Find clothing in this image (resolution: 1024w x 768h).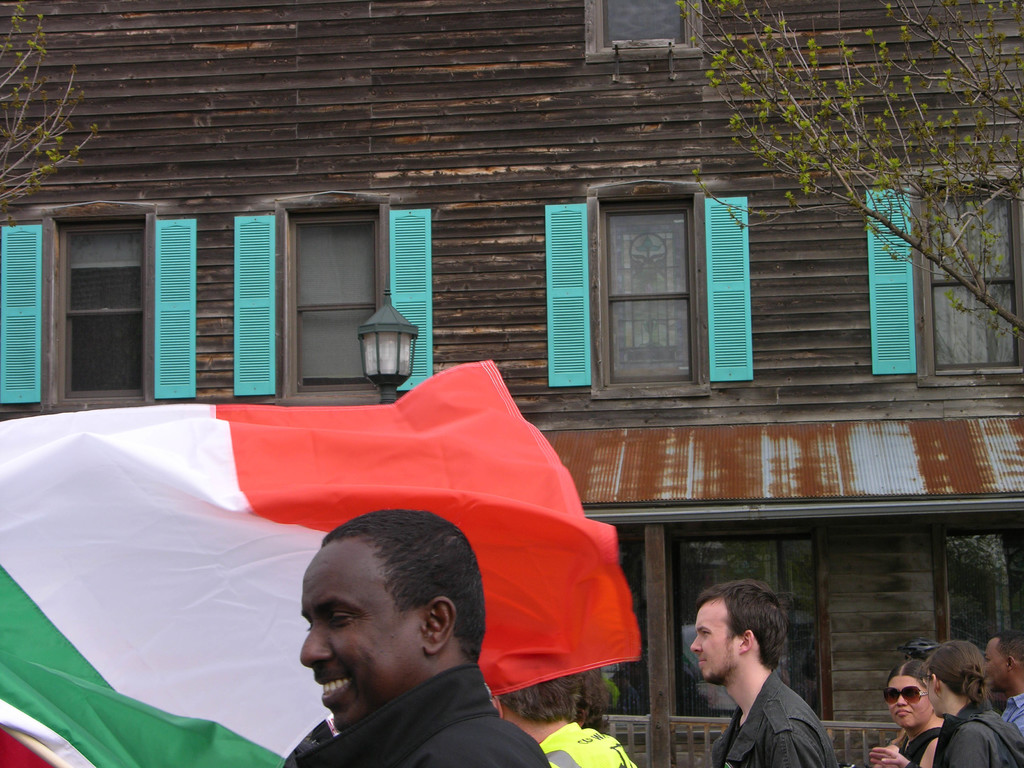
bbox=(536, 723, 640, 767).
